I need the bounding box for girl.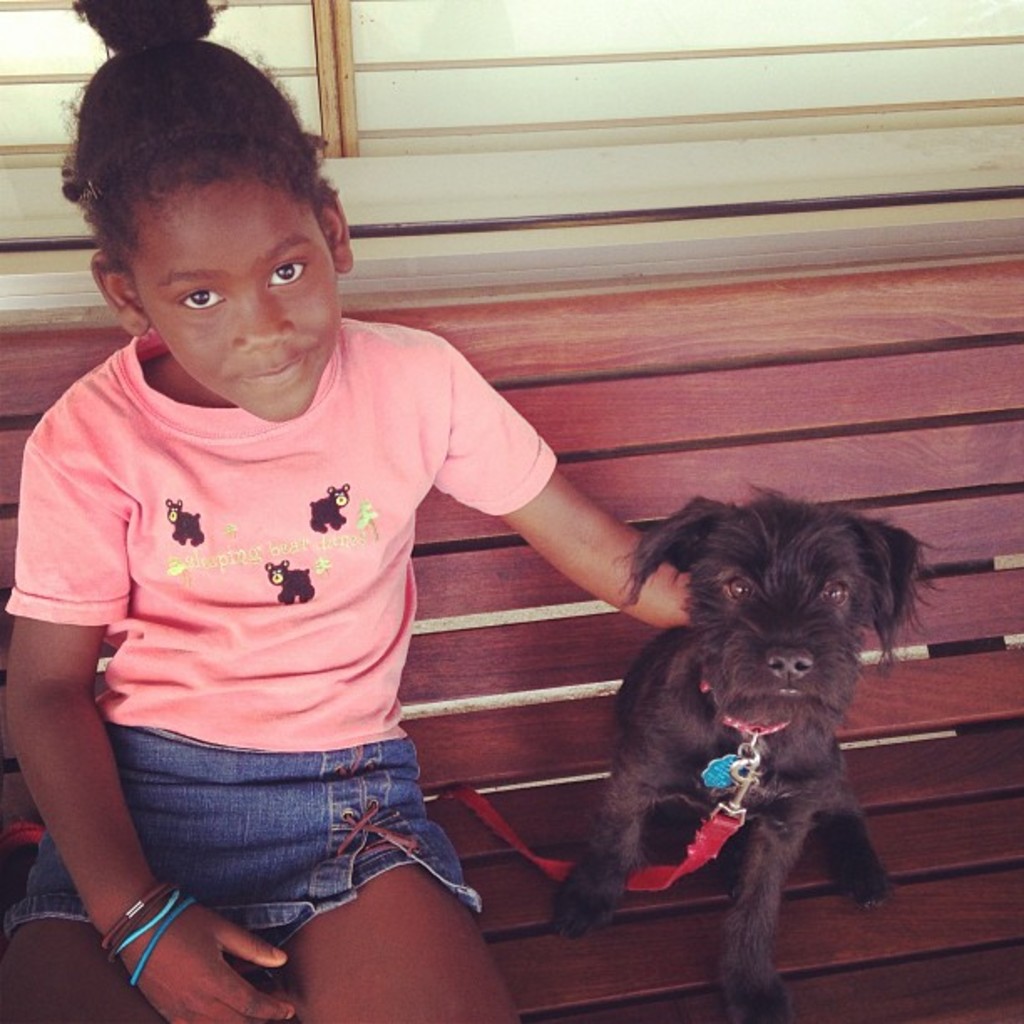
Here it is: {"left": 0, "top": 0, "right": 689, "bottom": 1021}.
